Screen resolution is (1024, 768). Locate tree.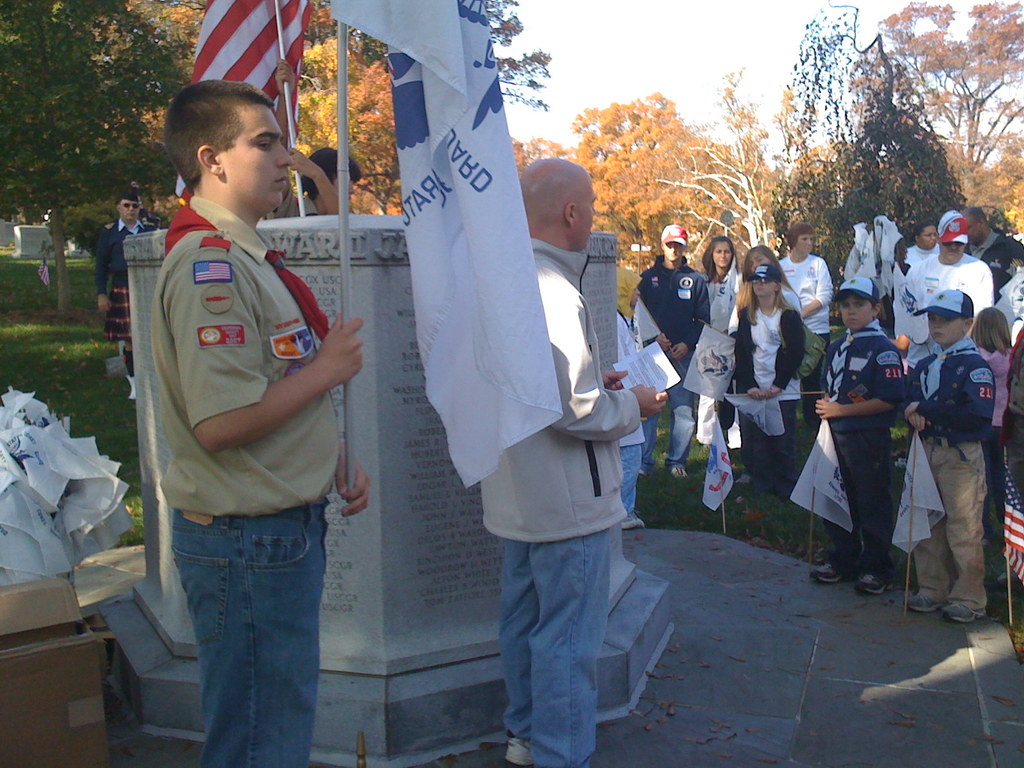
left=292, top=14, right=405, bottom=235.
